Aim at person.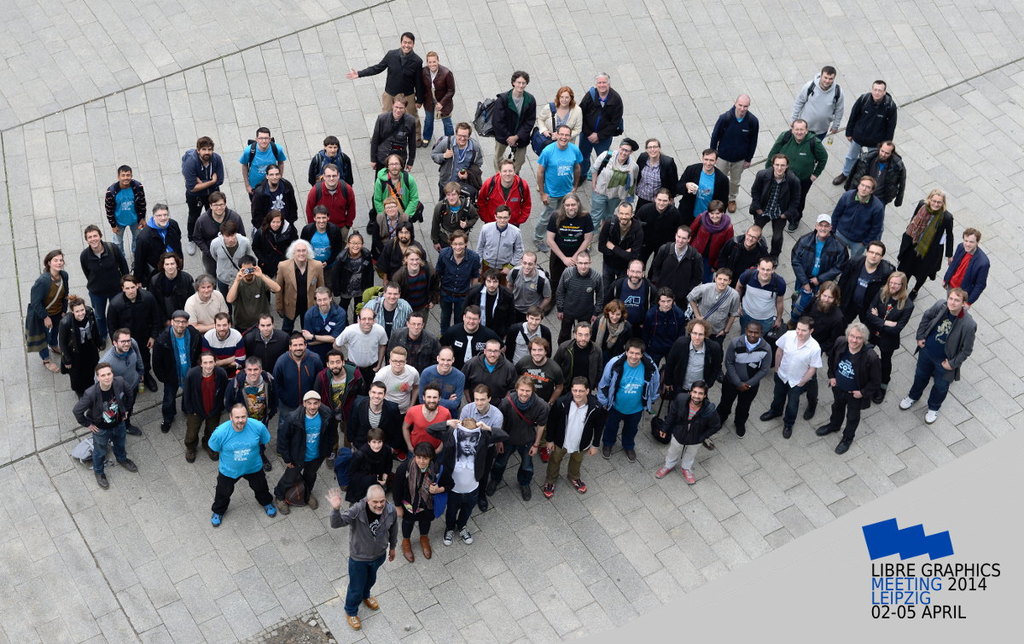
Aimed at 628, 136, 684, 205.
